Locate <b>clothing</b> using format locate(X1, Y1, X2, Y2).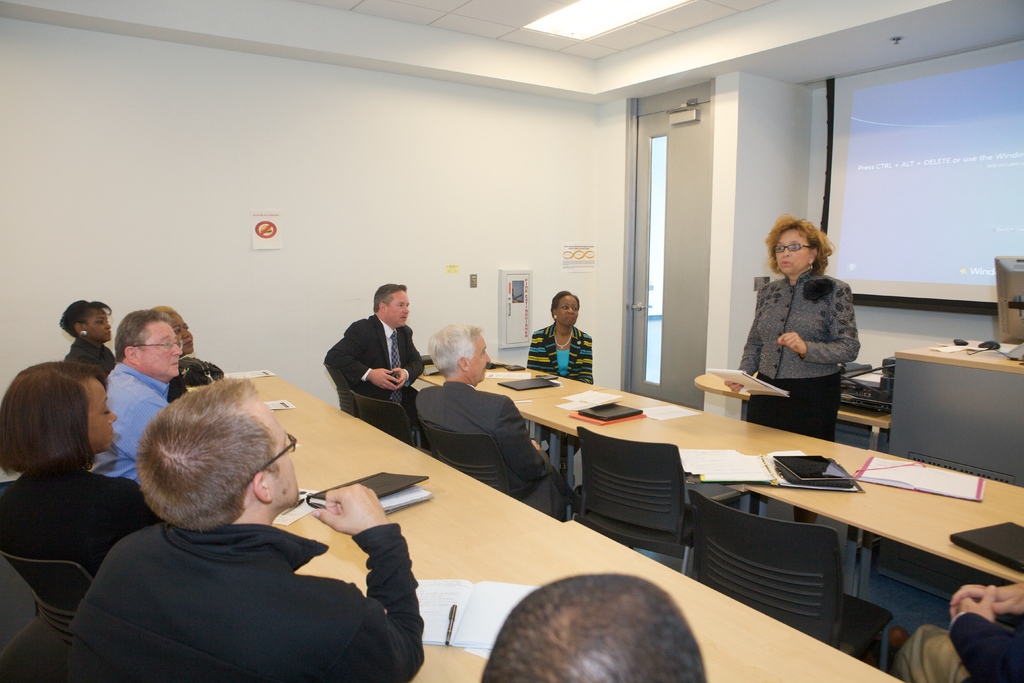
locate(523, 320, 596, 489).
